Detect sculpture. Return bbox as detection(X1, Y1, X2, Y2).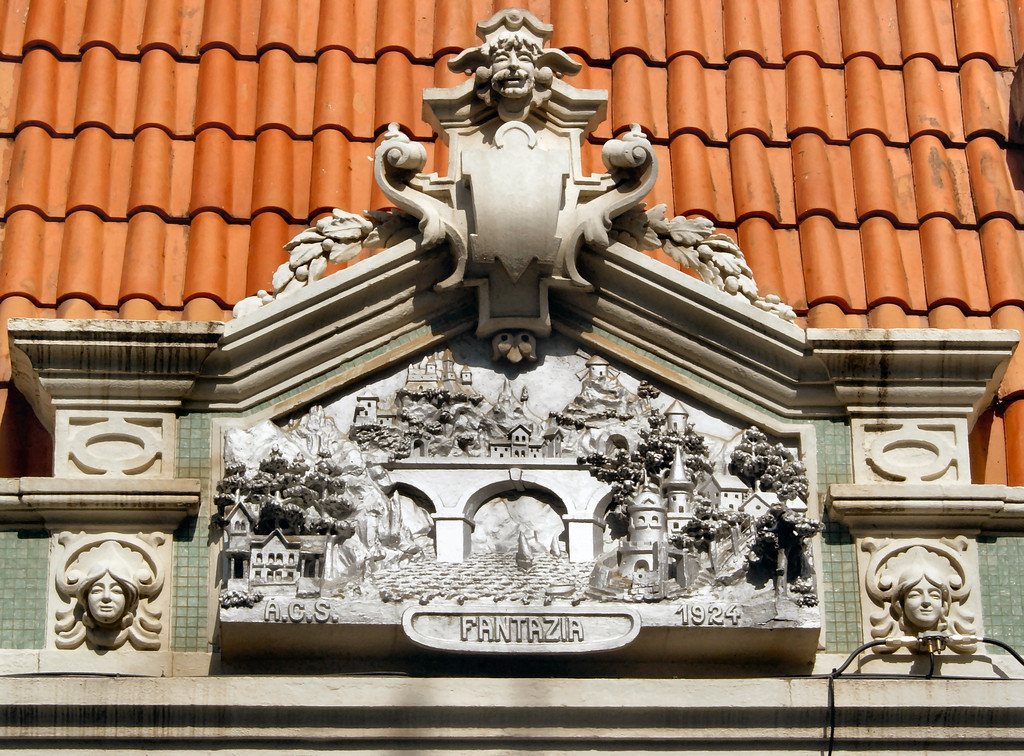
detection(211, 342, 827, 622).
